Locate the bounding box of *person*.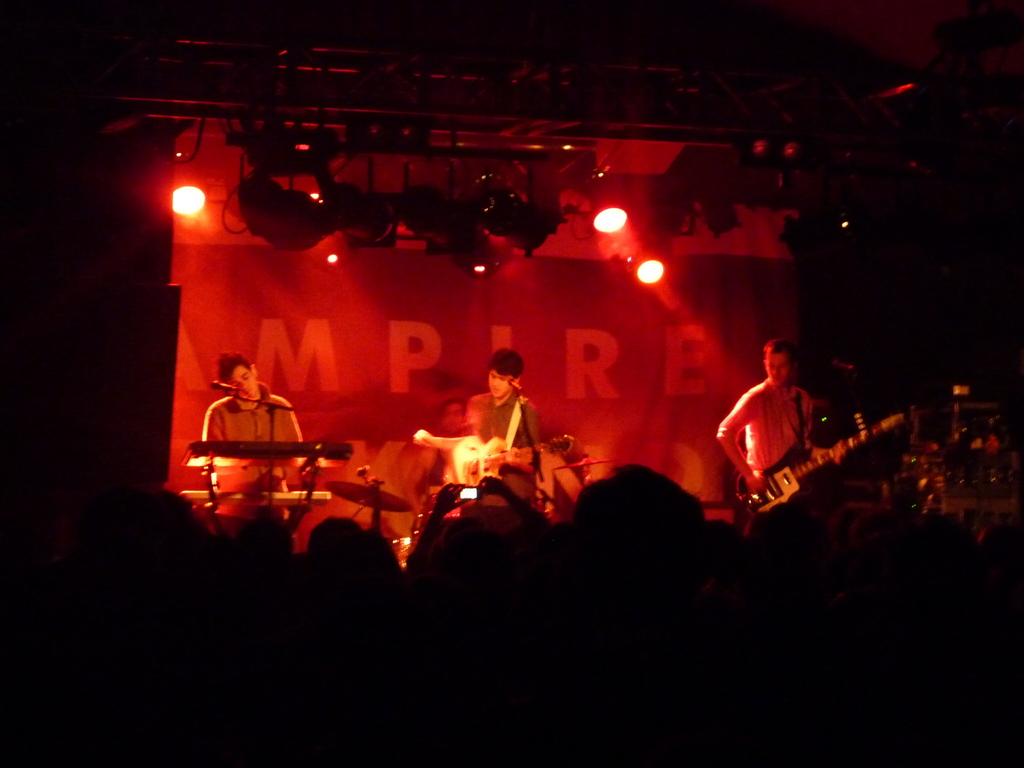
Bounding box: 196, 354, 306, 536.
